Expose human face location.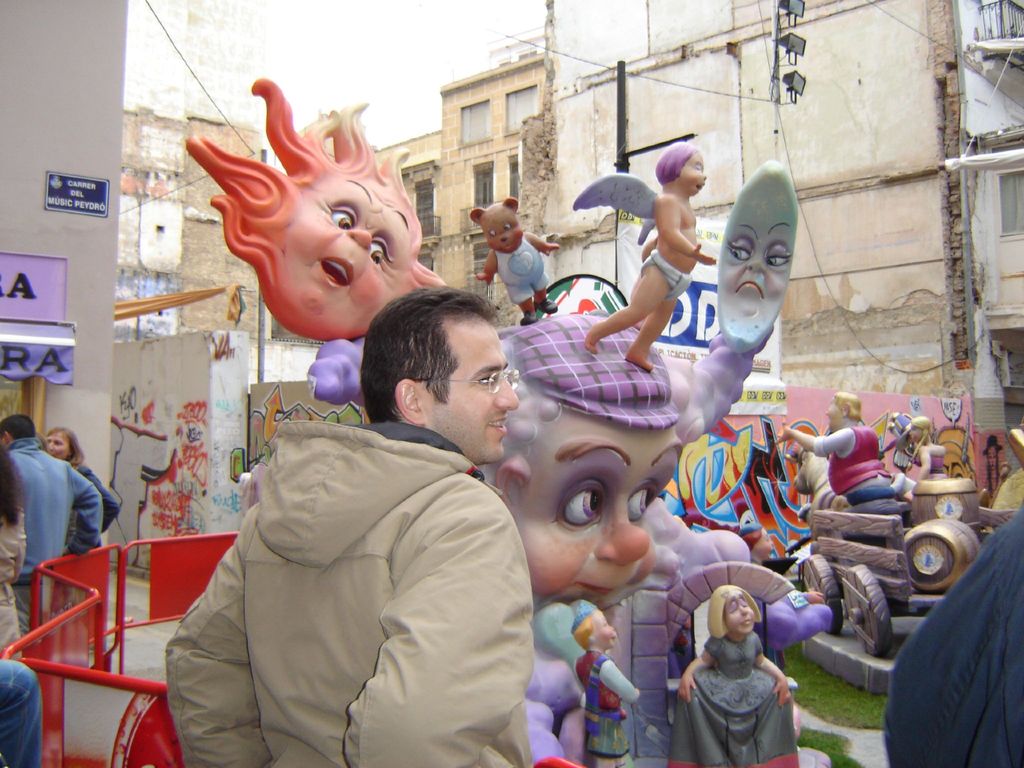
Exposed at (721, 597, 756, 637).
